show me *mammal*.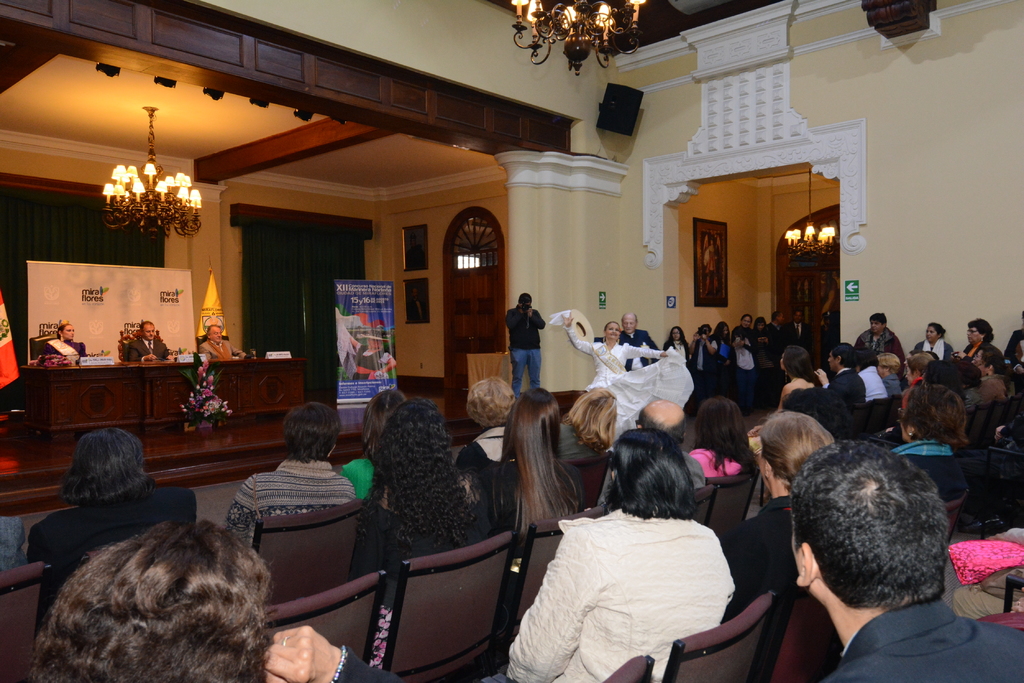
*mammal* is here: BBox(957, 316, 988, 360).
